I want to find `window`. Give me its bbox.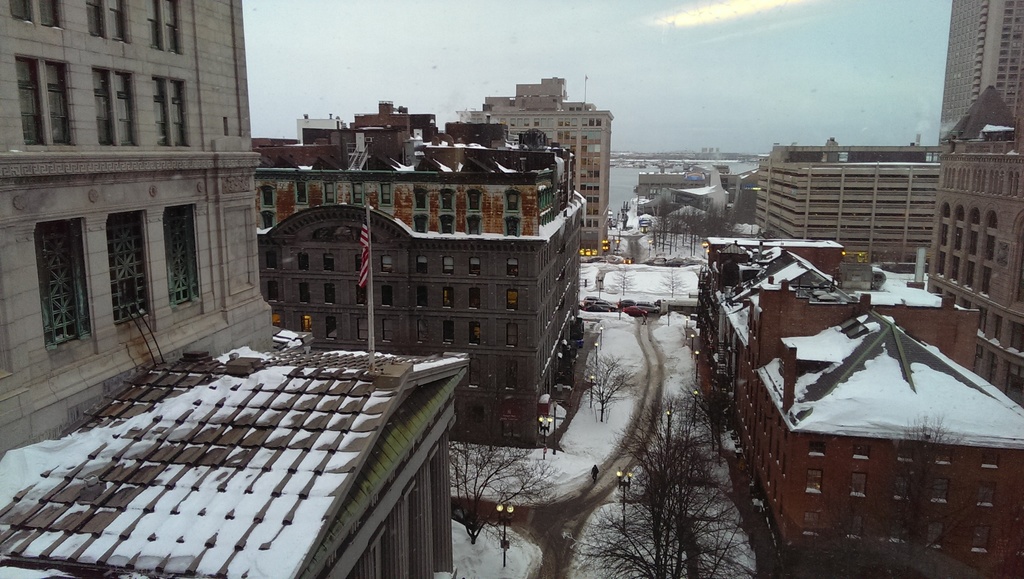
x1=154 y1=76 x2=173 y2=147.
